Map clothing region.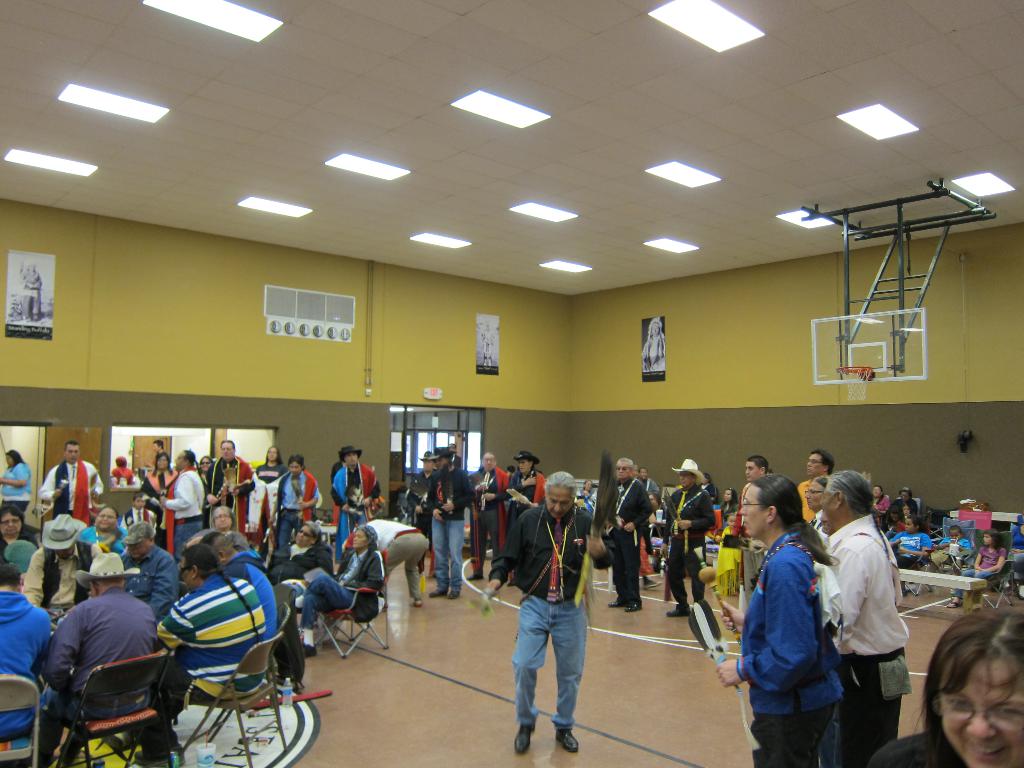
Mapped to pyautogui.locateOnScreen(31, 583, 152, 760).
